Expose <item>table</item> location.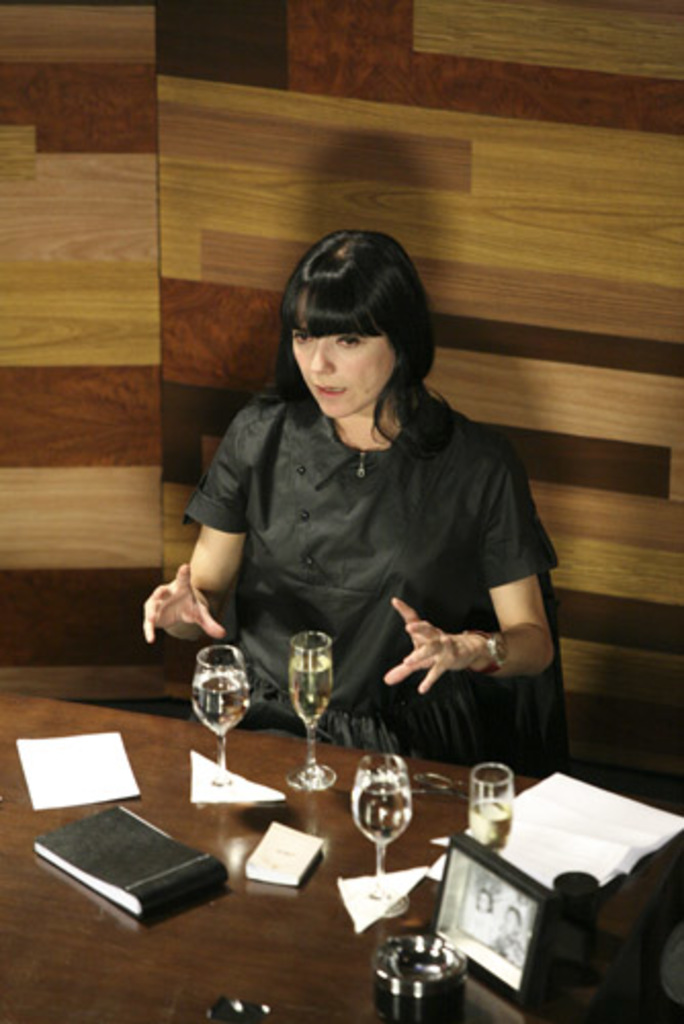
Exposed at x1=0 y1=688 x2=580 y2=1004.
